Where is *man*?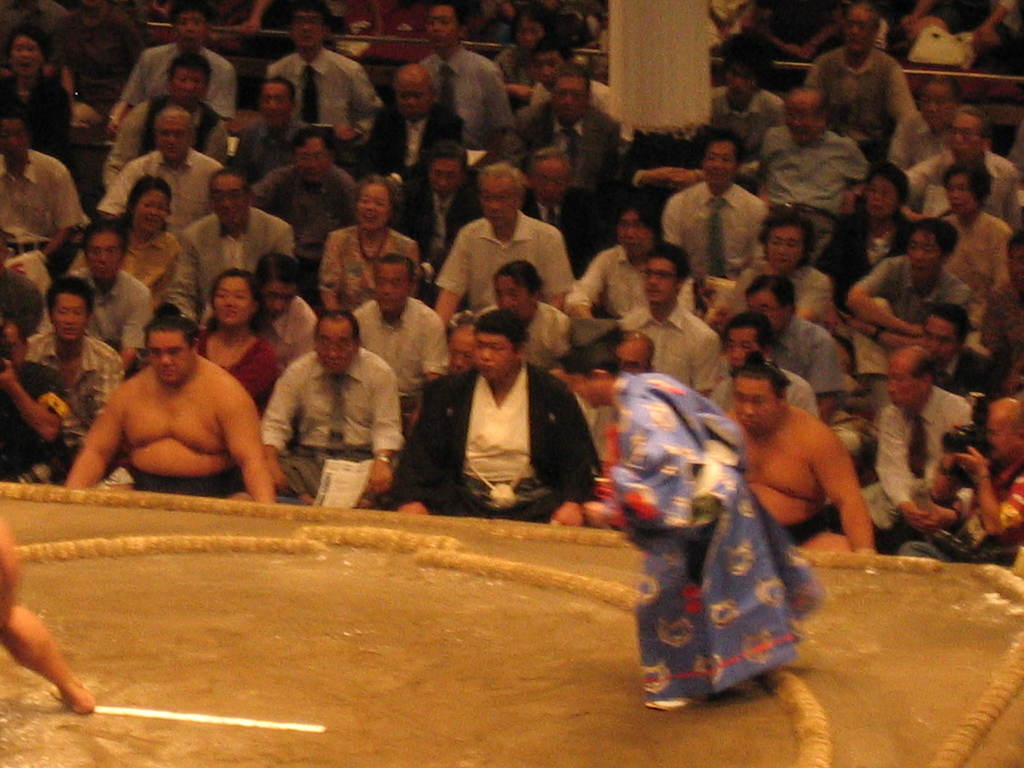
{"left": 29, "top": 274, "right": 126, "bottom": 487}.
